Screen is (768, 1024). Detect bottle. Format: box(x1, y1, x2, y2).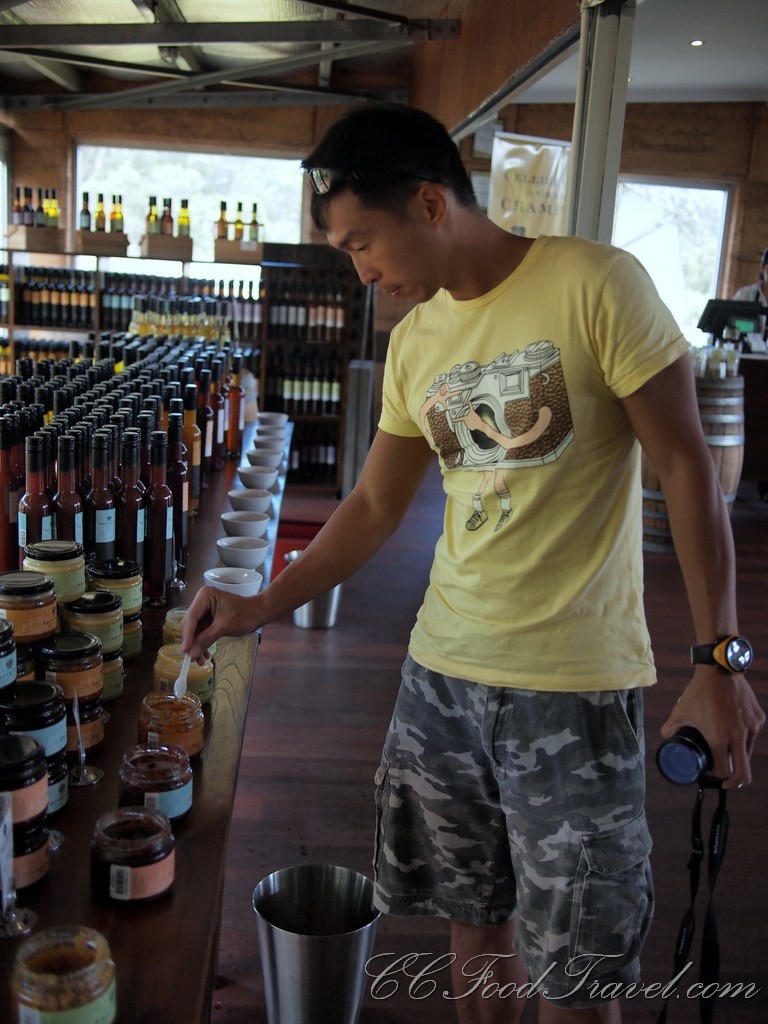
box(332, 366, 344, 422).
